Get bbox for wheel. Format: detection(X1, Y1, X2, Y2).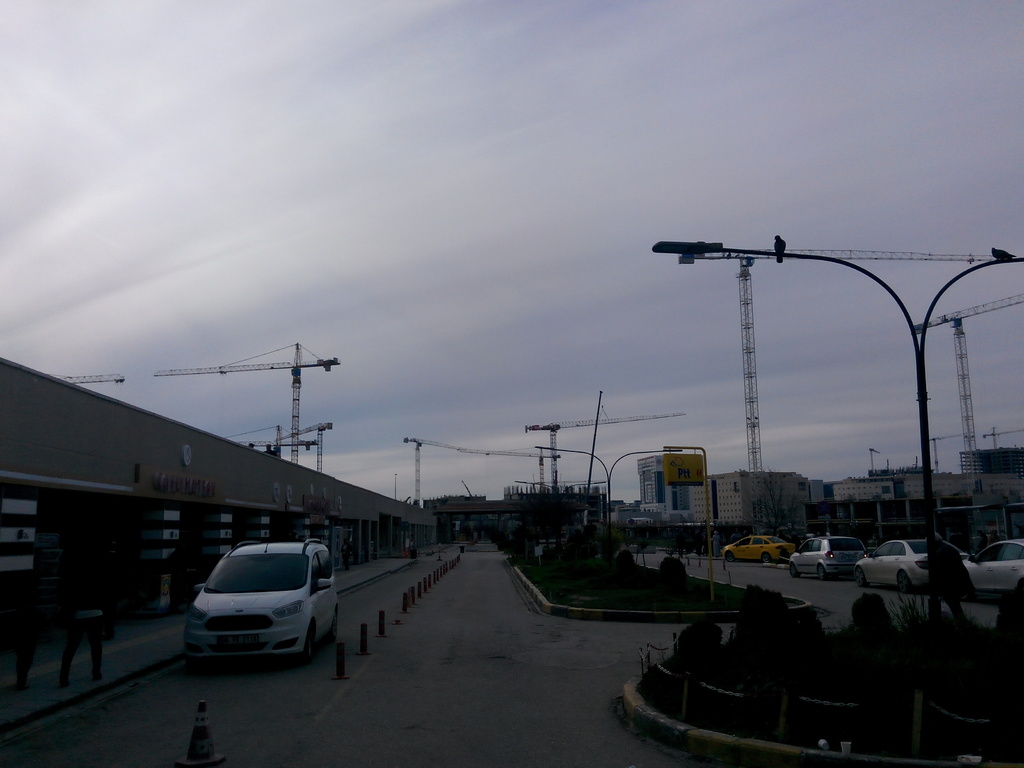
detection(189, 639, 212, 676).
